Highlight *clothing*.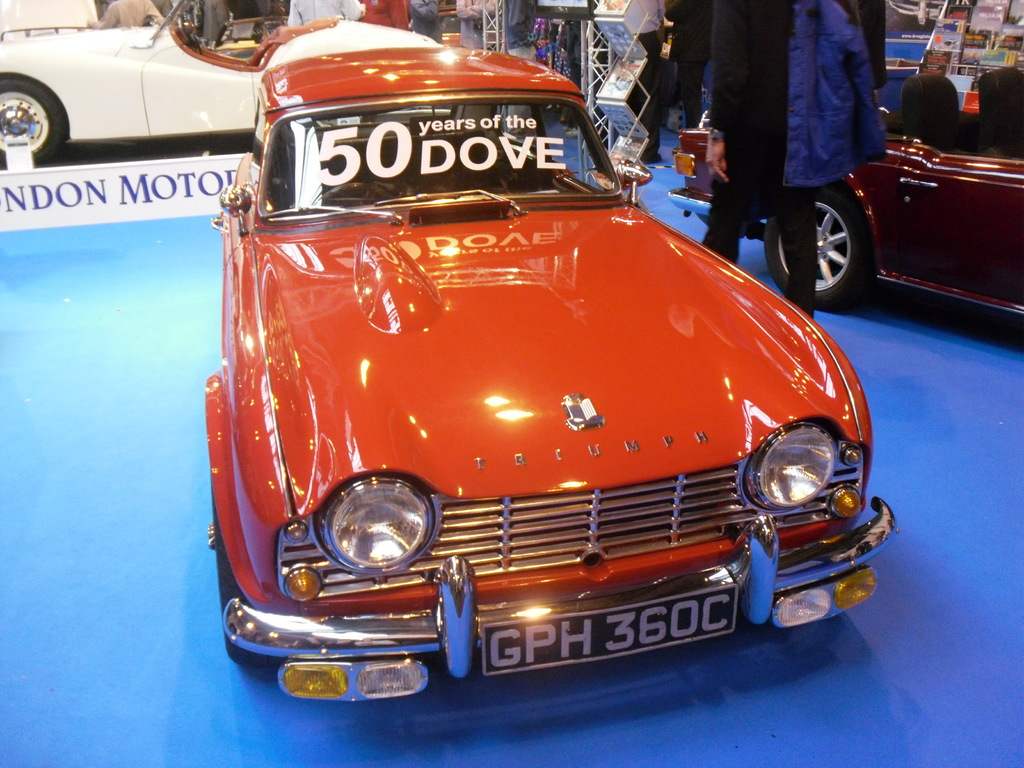
Highlighted region: [358,0,408,32].
